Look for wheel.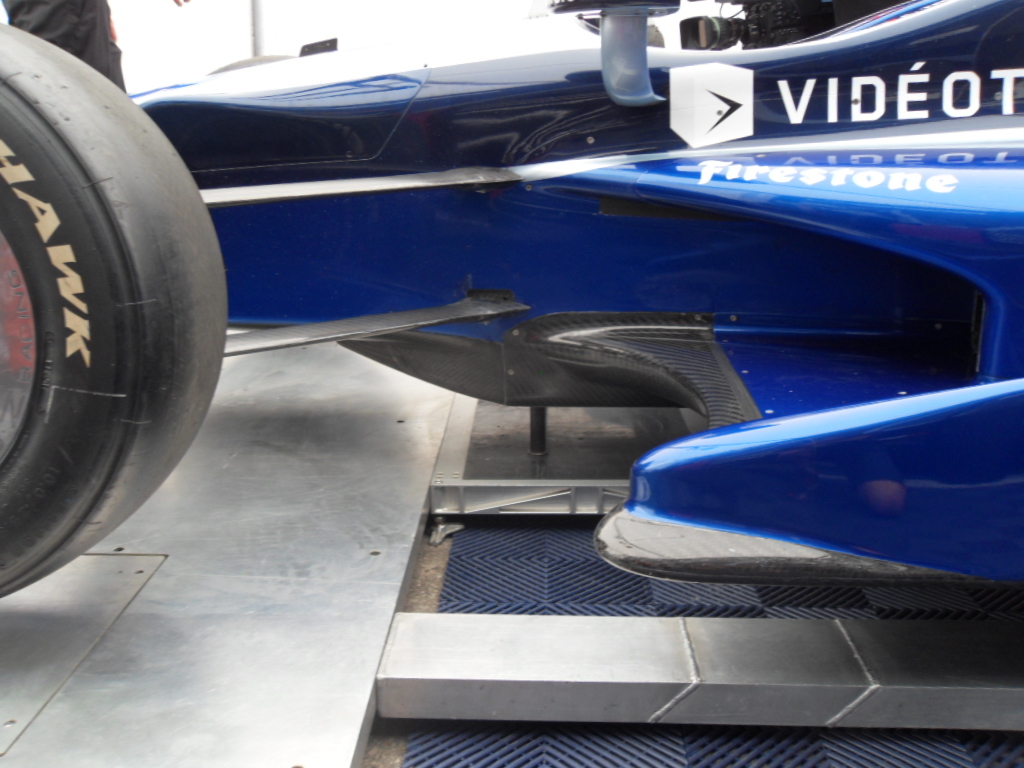
Found: Rect(0, 20, 226, 596).
